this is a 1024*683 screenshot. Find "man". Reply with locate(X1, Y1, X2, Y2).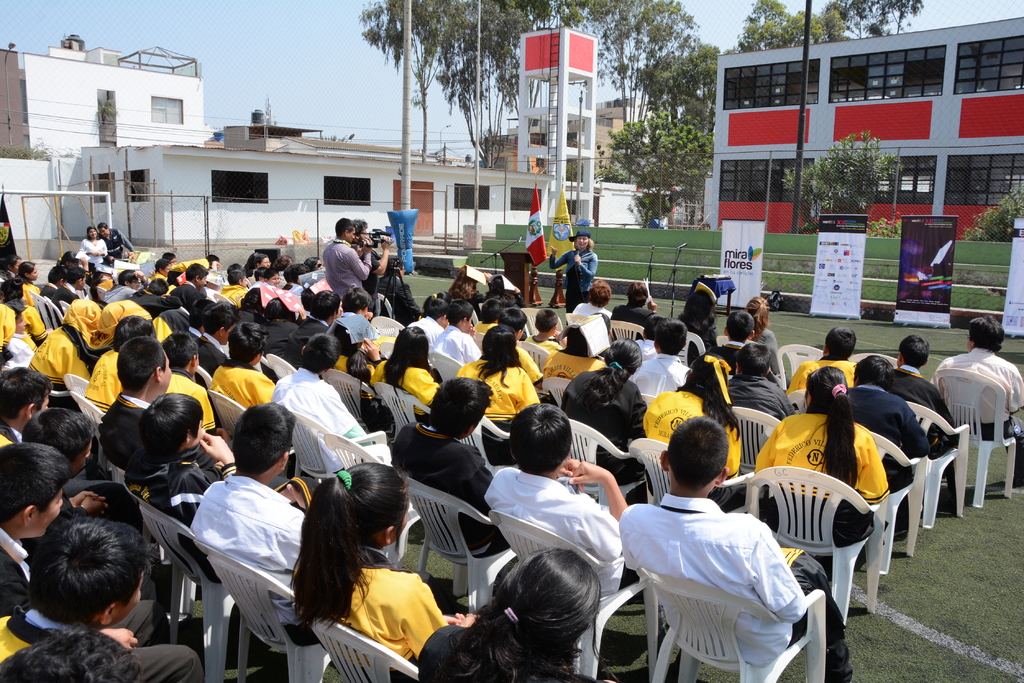
locate(97, 222, 132, 265).
